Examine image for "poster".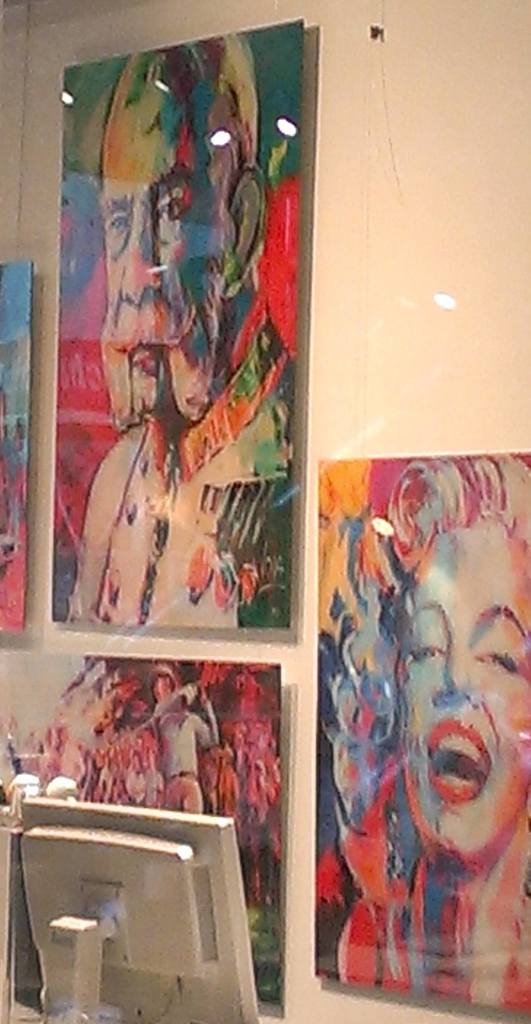
Examination result: l=315, t=451, r=530, b=1004.
